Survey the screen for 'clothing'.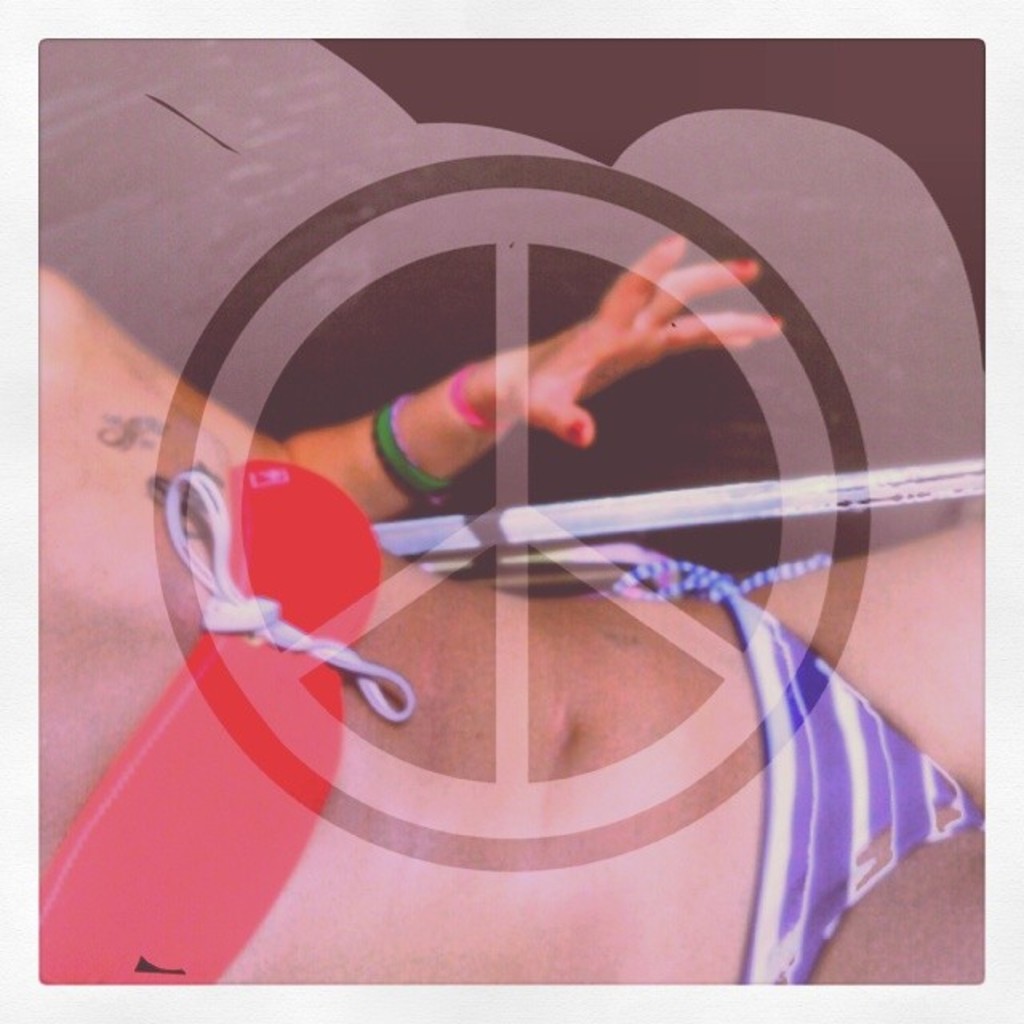
Survey found: region(613, 570, 992, 982).
